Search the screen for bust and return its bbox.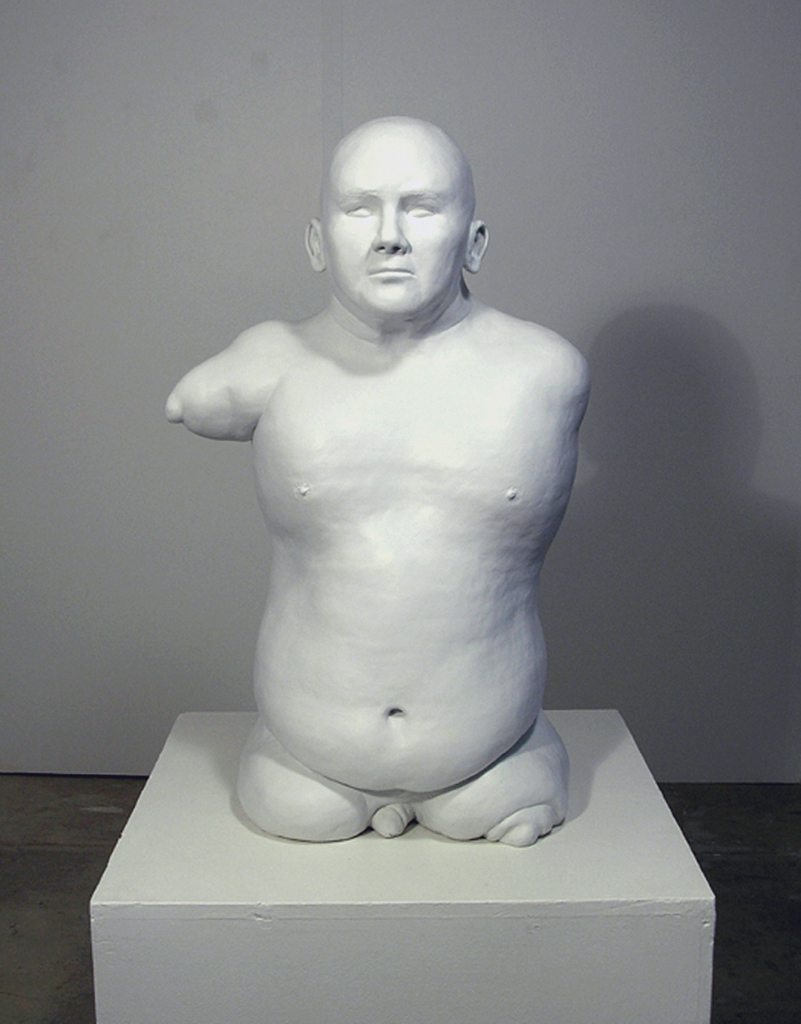
Found: box=[168, 116, 594, 848].
